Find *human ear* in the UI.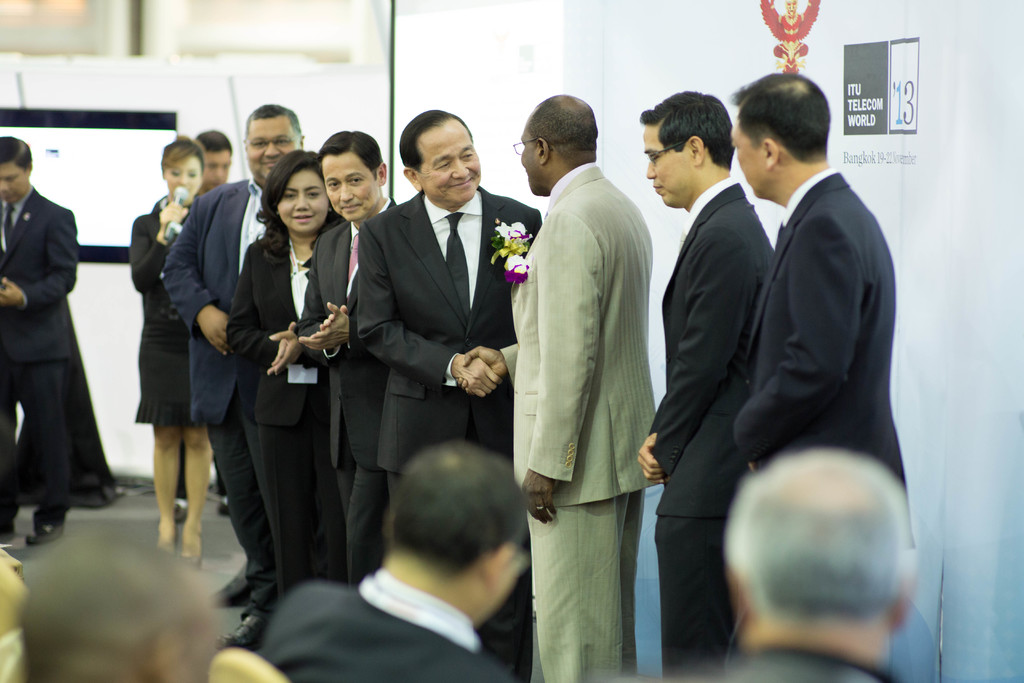
UI element at rect(534, 133, 550, 165).
